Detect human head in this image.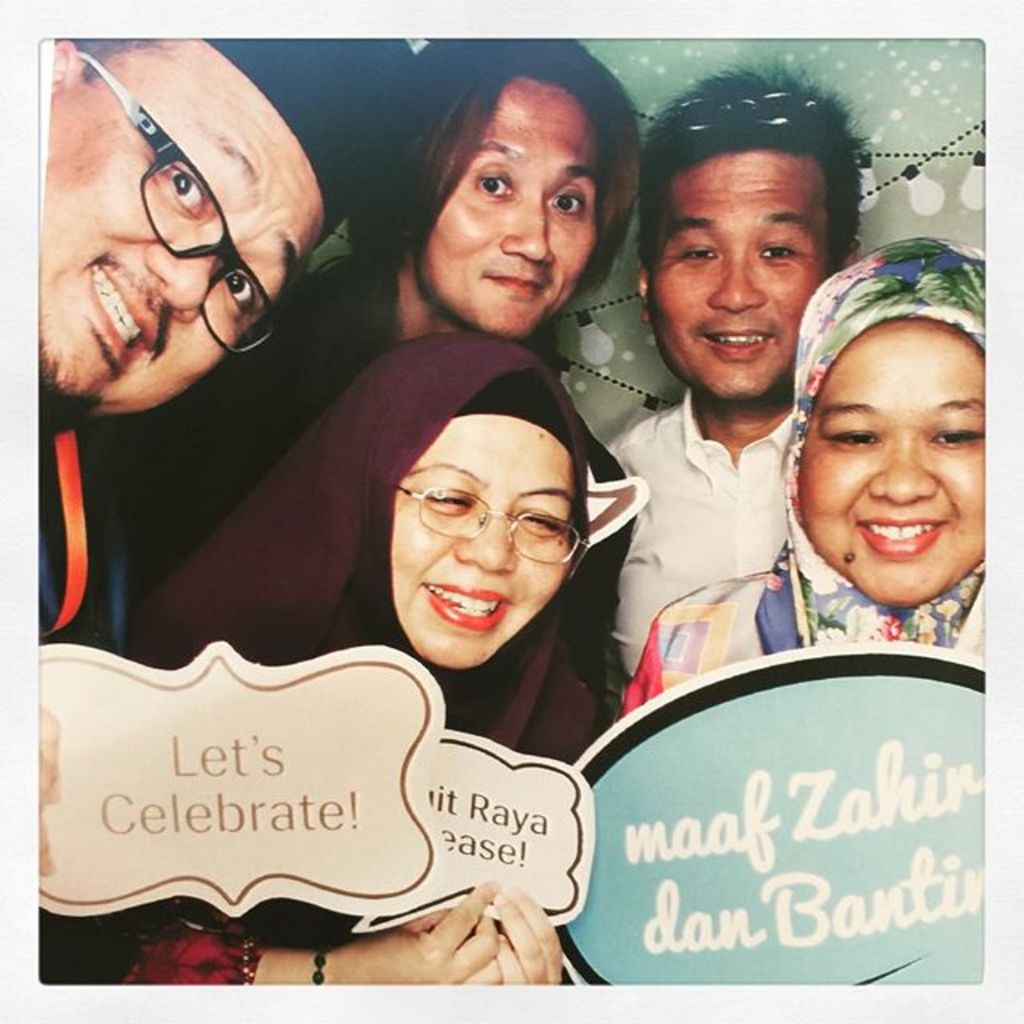
Detection: (805,230,998,547).
